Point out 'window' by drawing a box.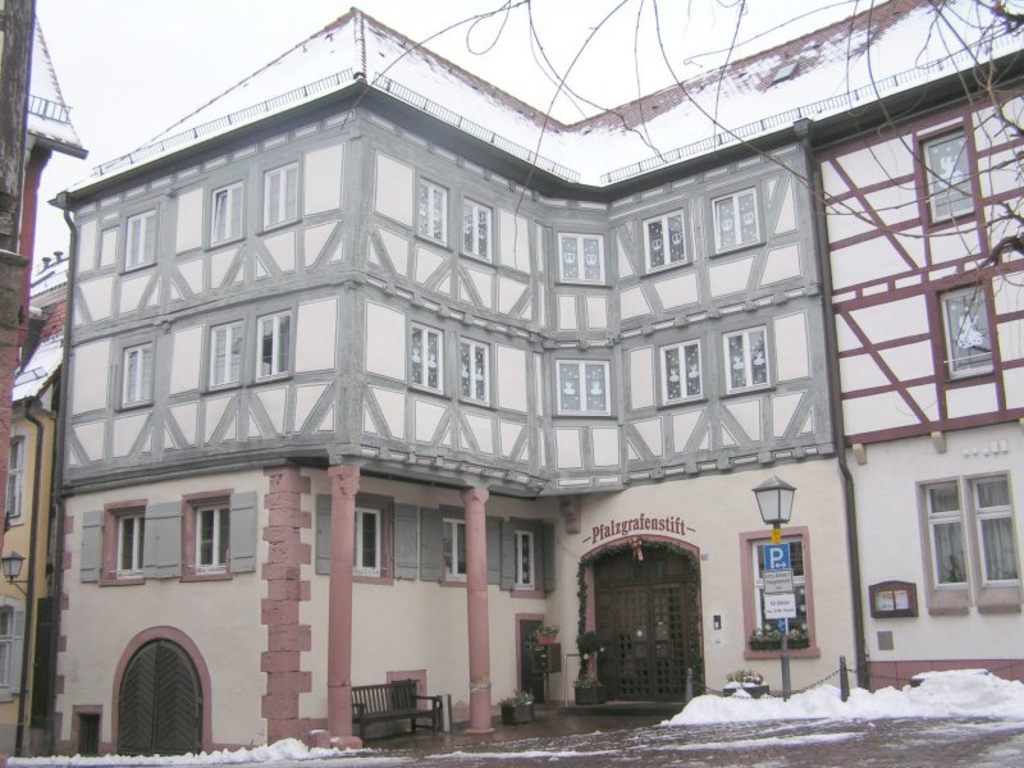
(x1=722, y1=328, x2=777, y2=398).
